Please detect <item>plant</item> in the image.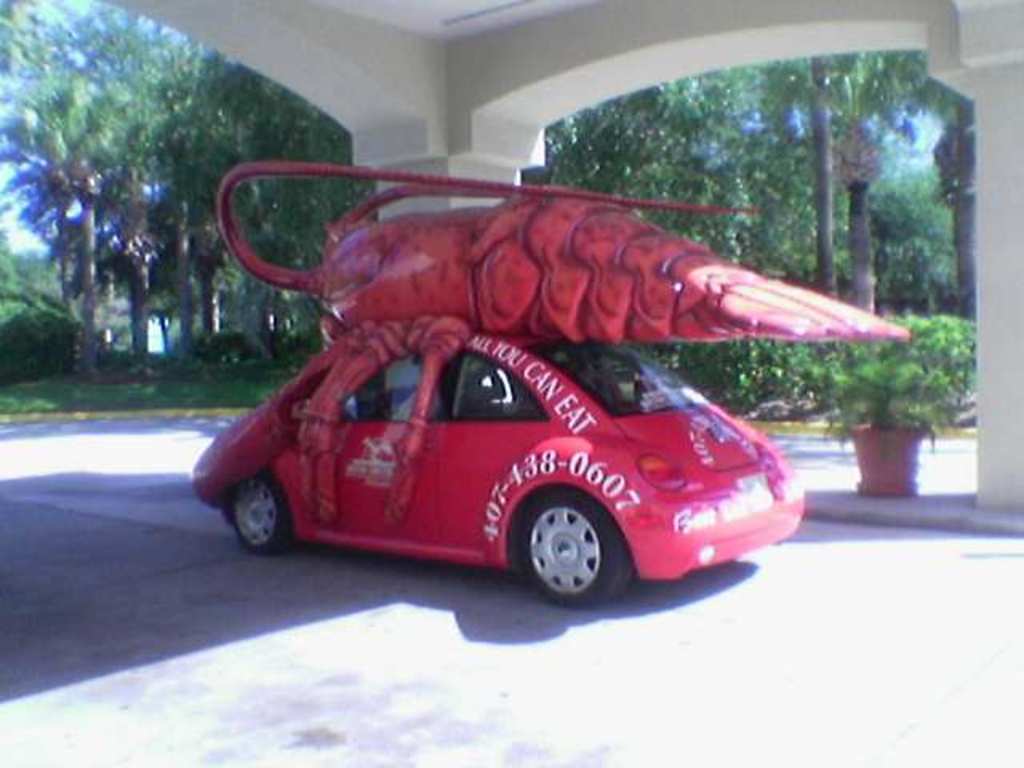
bbox=(0, 294, 82, 374).
